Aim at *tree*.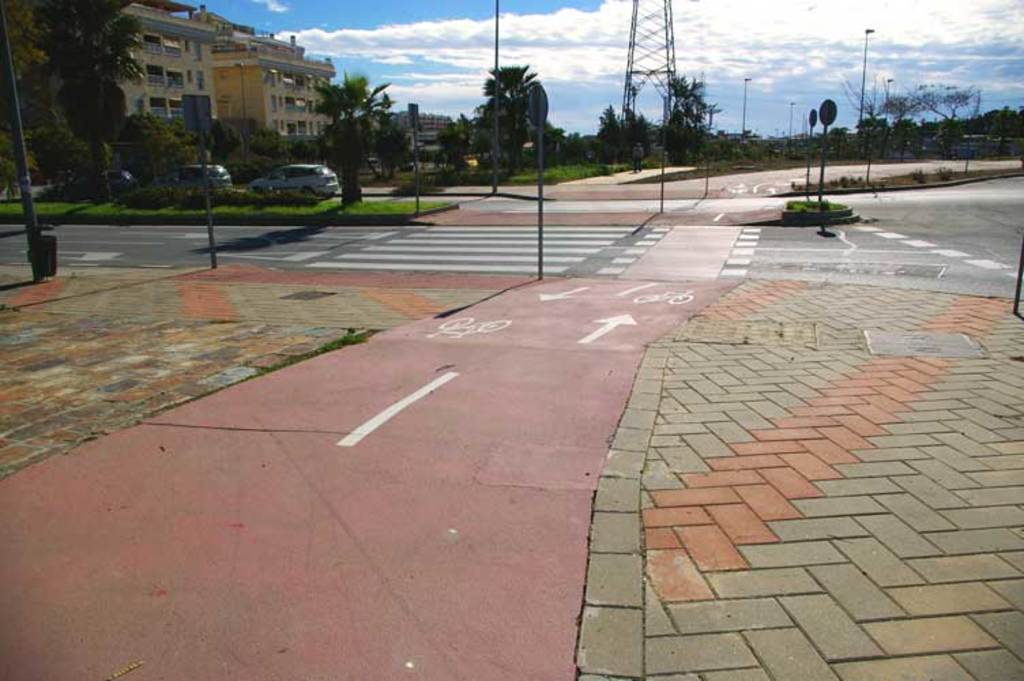
Aimed at {"left": 114, "top": 97, "right": 202, "bottom": 200}.
